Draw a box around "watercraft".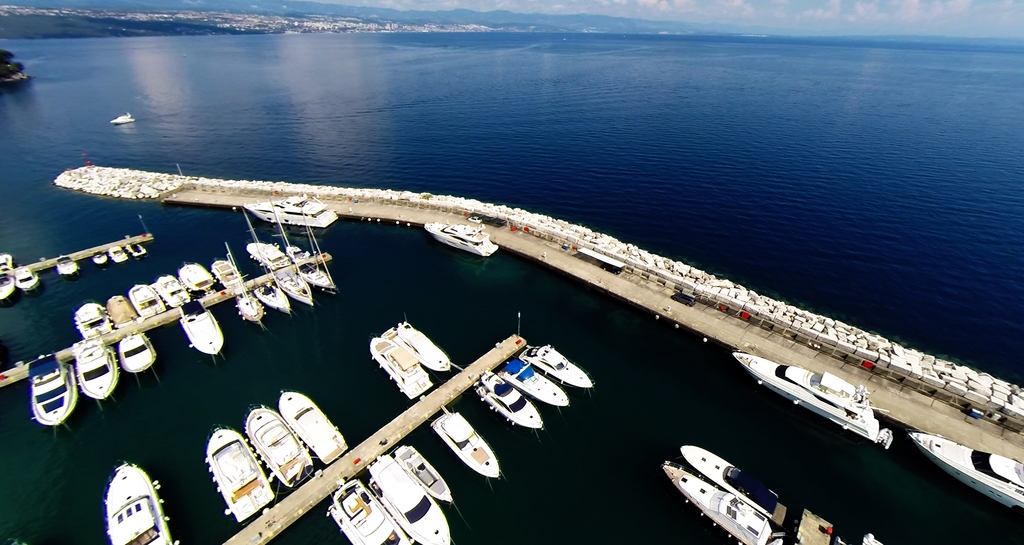
{"x1": 424, "y1": 224, "x2": 499, "y2": 257}.
